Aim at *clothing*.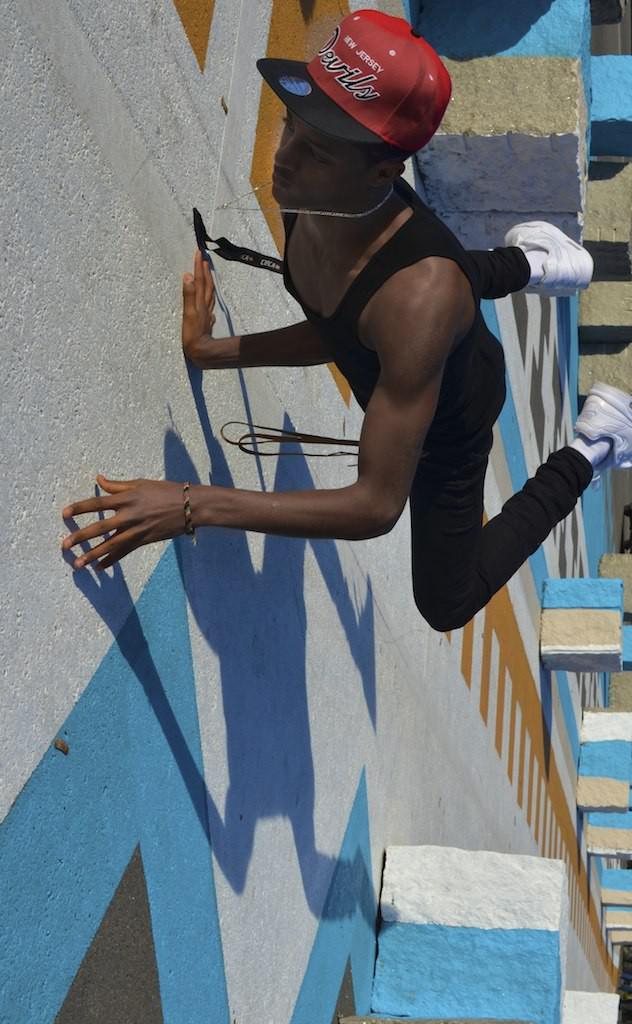
Aimed at rect(279, 206, 596, 634).
